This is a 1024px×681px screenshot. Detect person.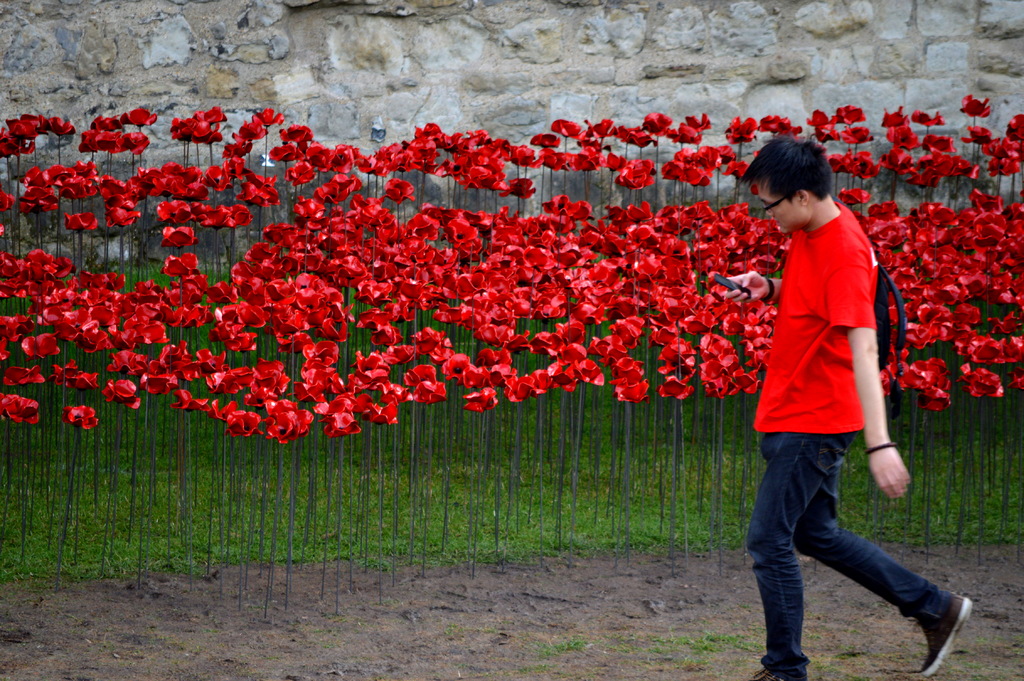
740, 135, 973, 680.
